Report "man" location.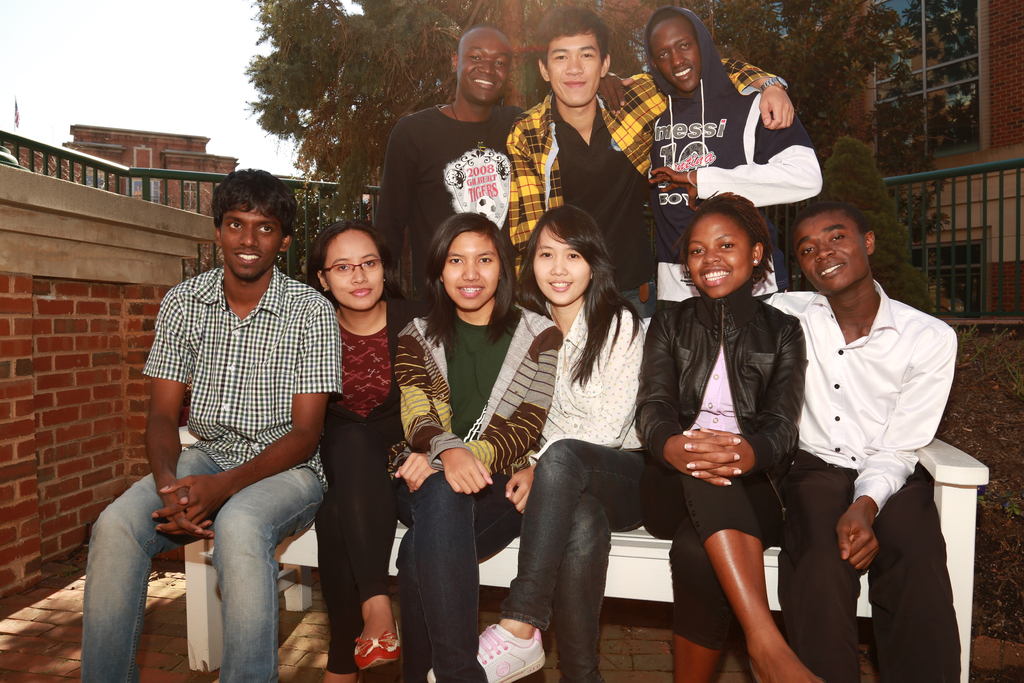
Report: Rect(598, 1, 822, 312).
